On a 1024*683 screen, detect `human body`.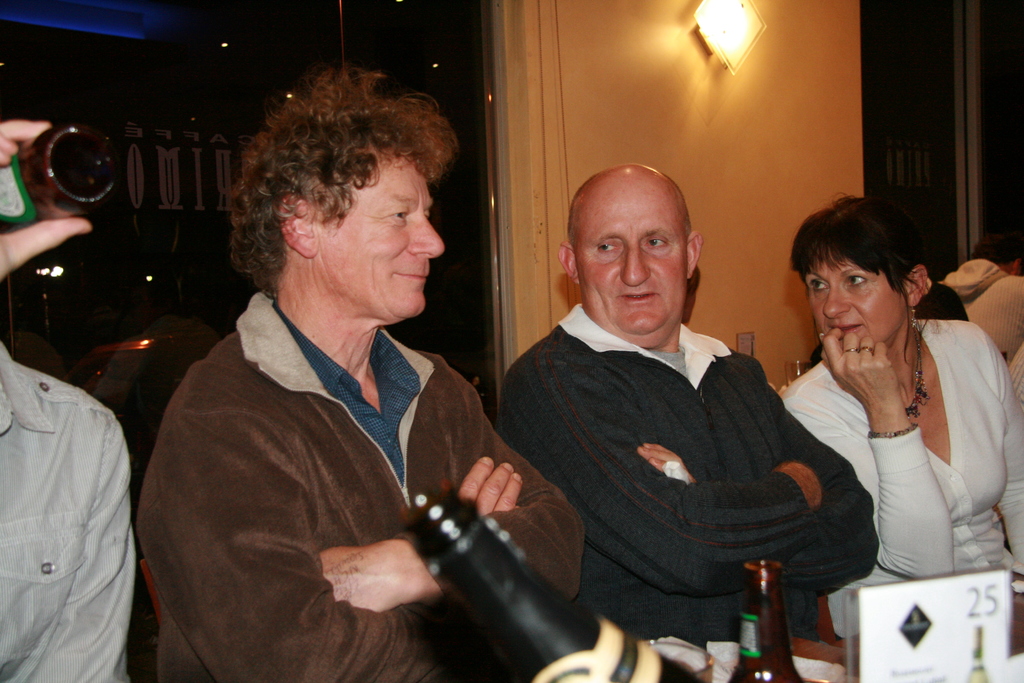
{"x1": 778, "y1": 195, "x2": 980, "y2": 630}.
